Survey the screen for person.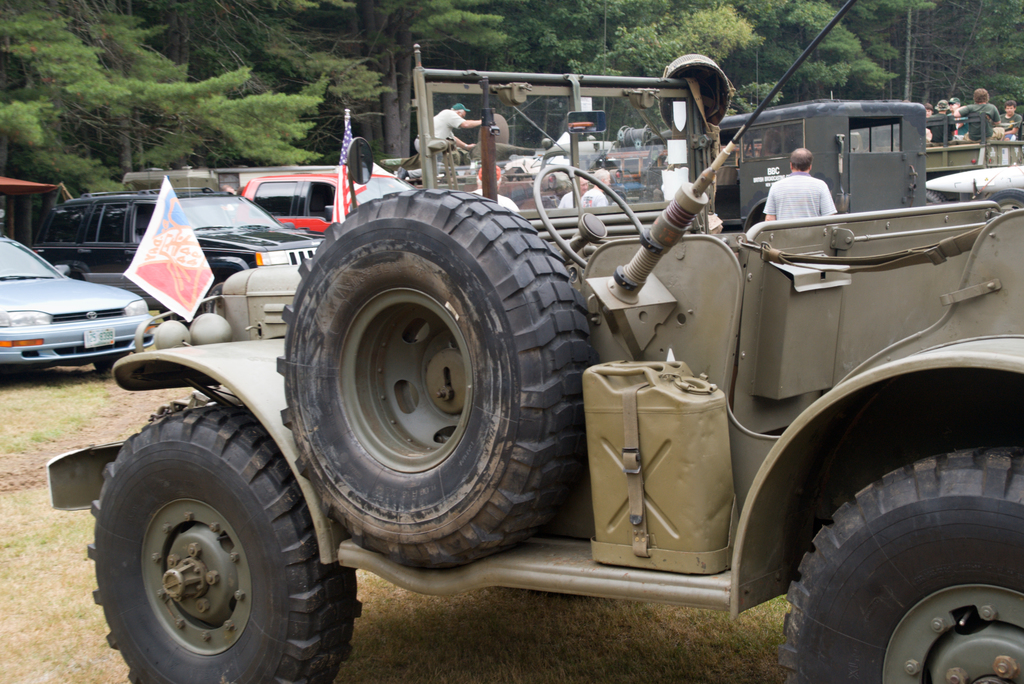
Survey found: {"left": 765, "top": 142, "right": 837, "bottom": 221}.
